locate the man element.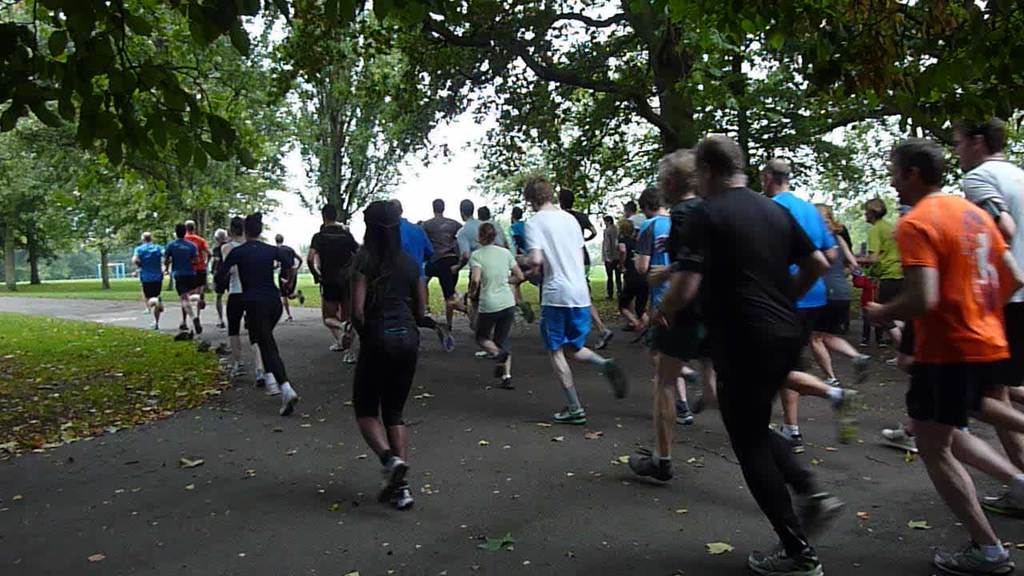
Element bbox: {"x1": 452, "y1": 195, "x2": 490, "y2": 322}.
